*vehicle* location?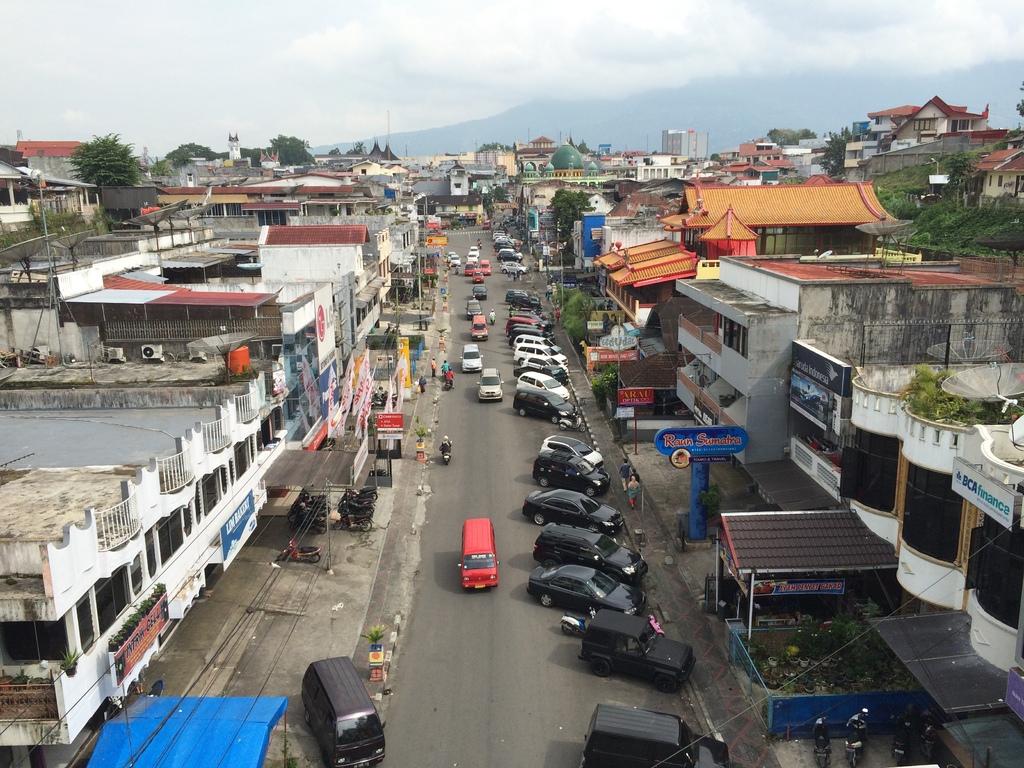
detection(477, 367, 506, 399)
